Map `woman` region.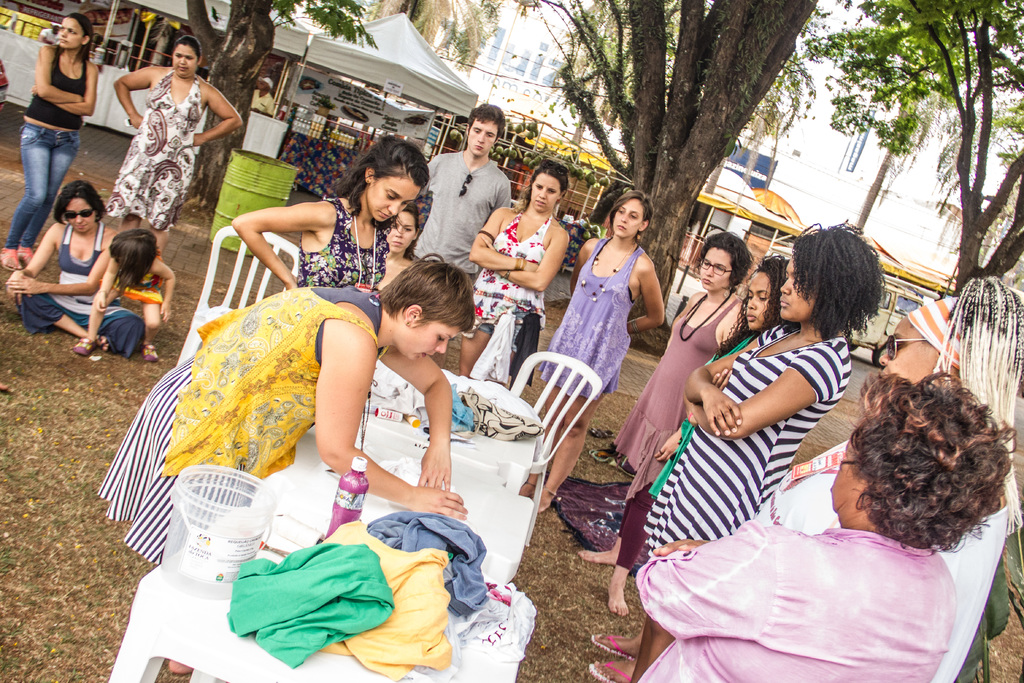
Mapped to x1=582, y1=220, x2=870, y2=682.
